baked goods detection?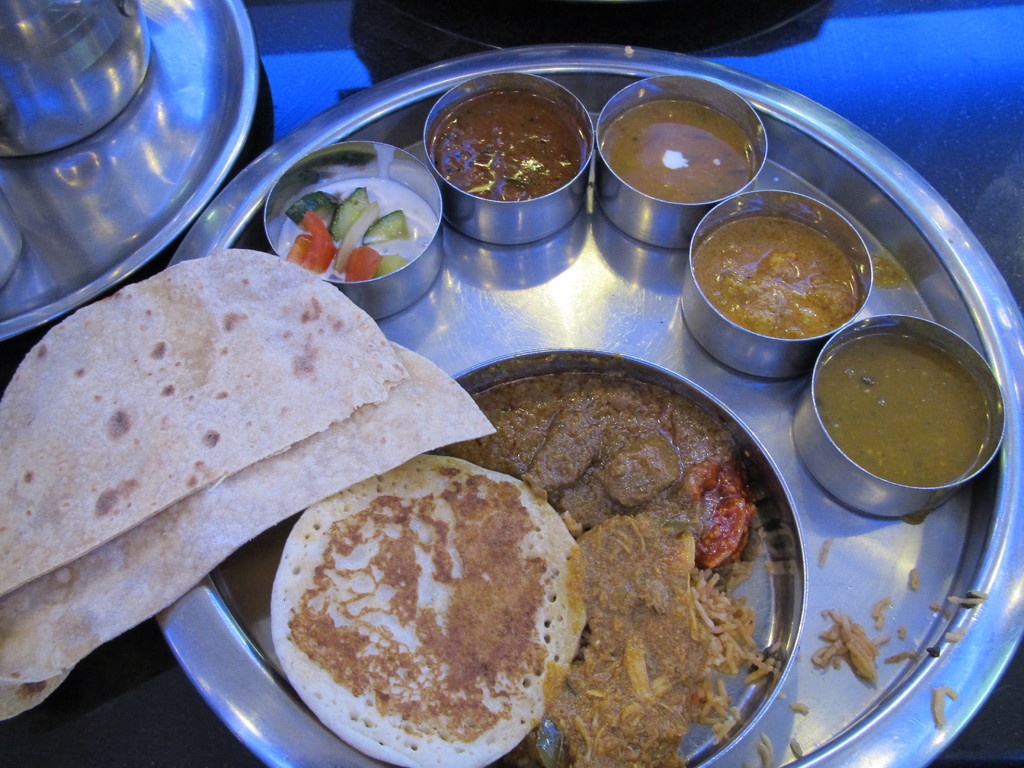
Rect(0, 245, 497, 720)
